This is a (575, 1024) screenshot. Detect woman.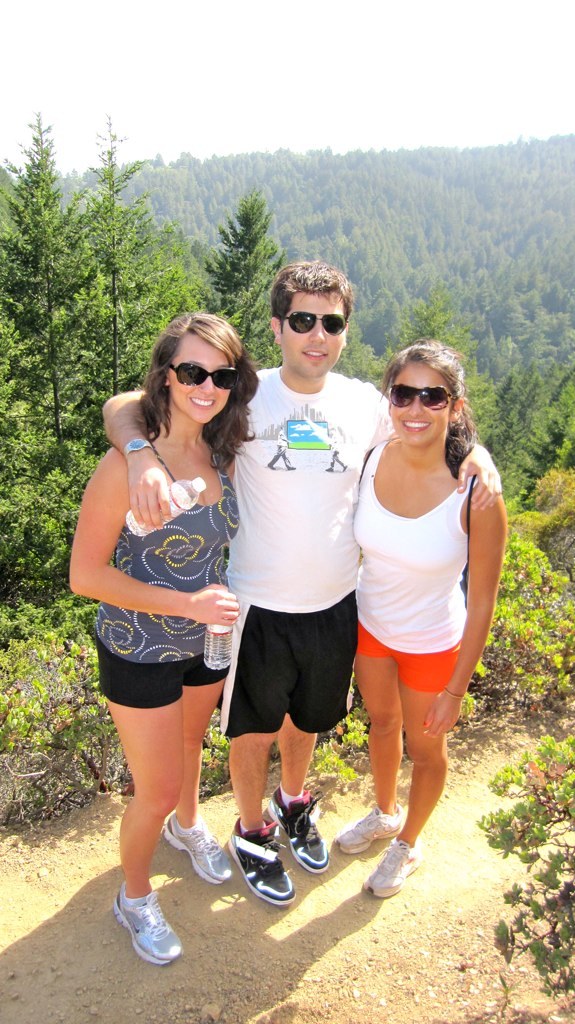
l=324, t=339, r=508, b=894.
